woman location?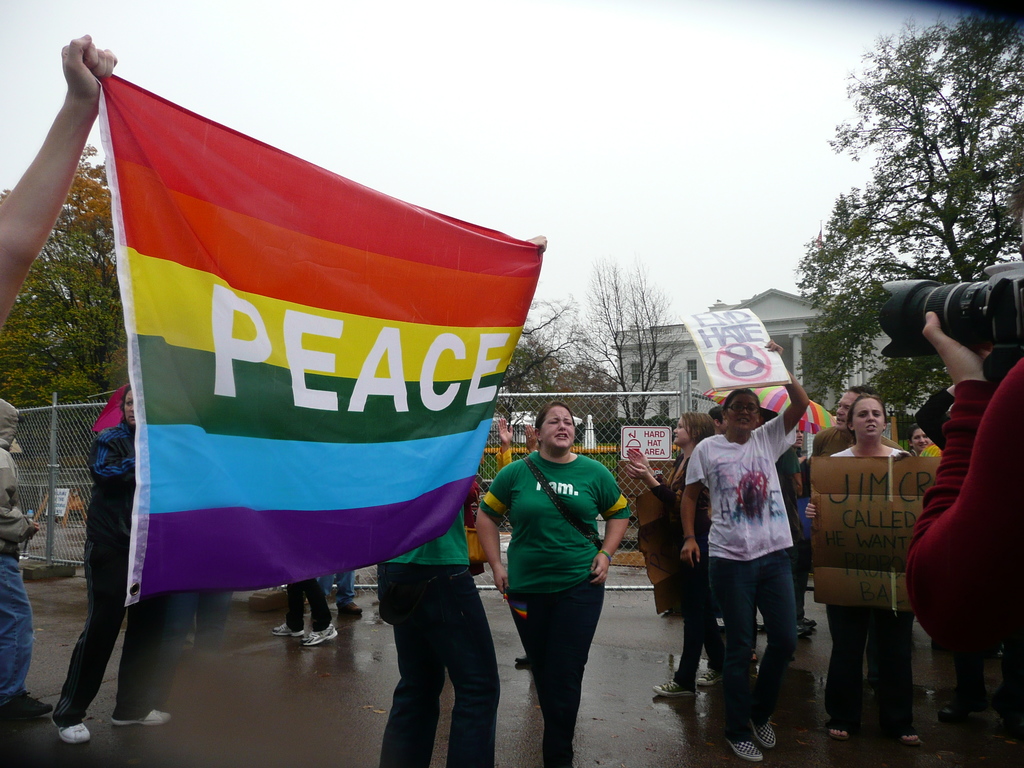
region(46, 383, 174, 744)
